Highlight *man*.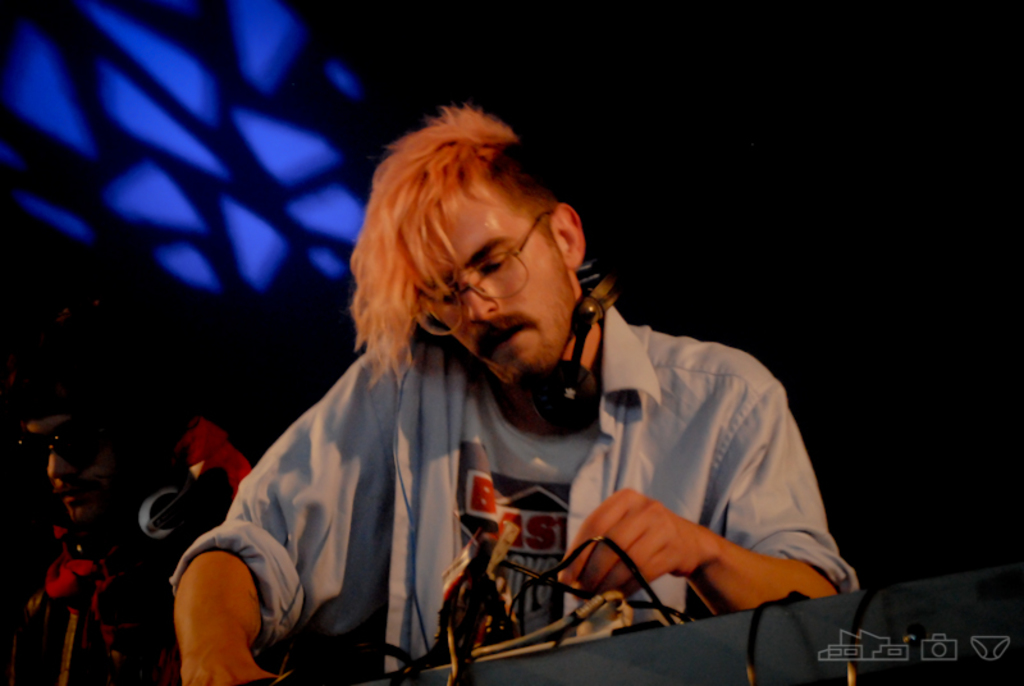
Highlighted region: [154,111,847,680].
